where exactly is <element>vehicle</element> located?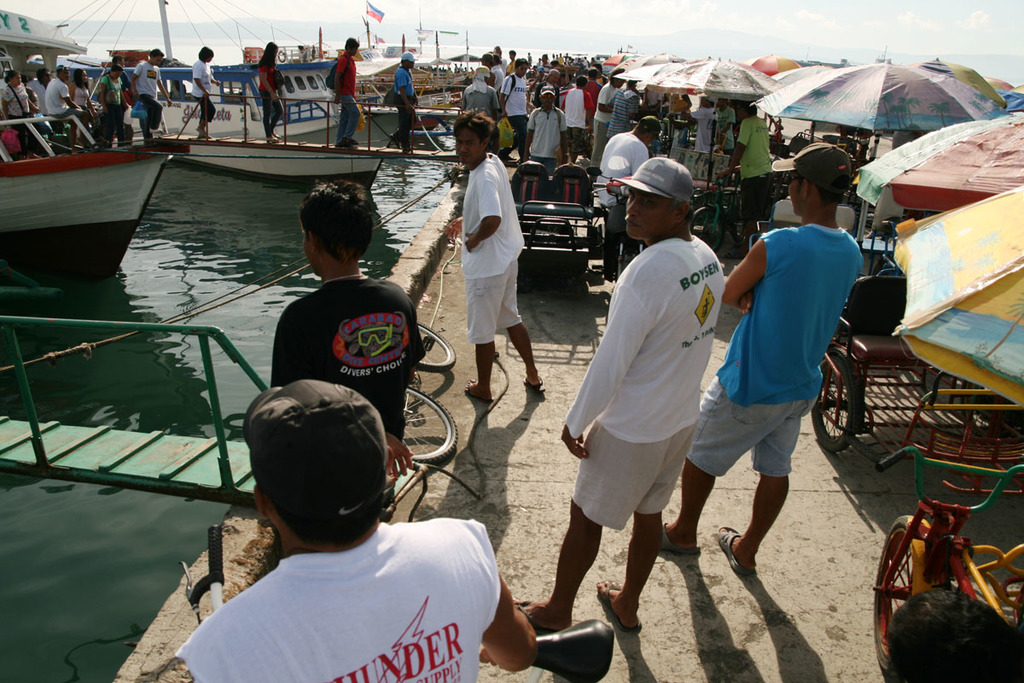
Its bounding box is 691 166 758 259.
